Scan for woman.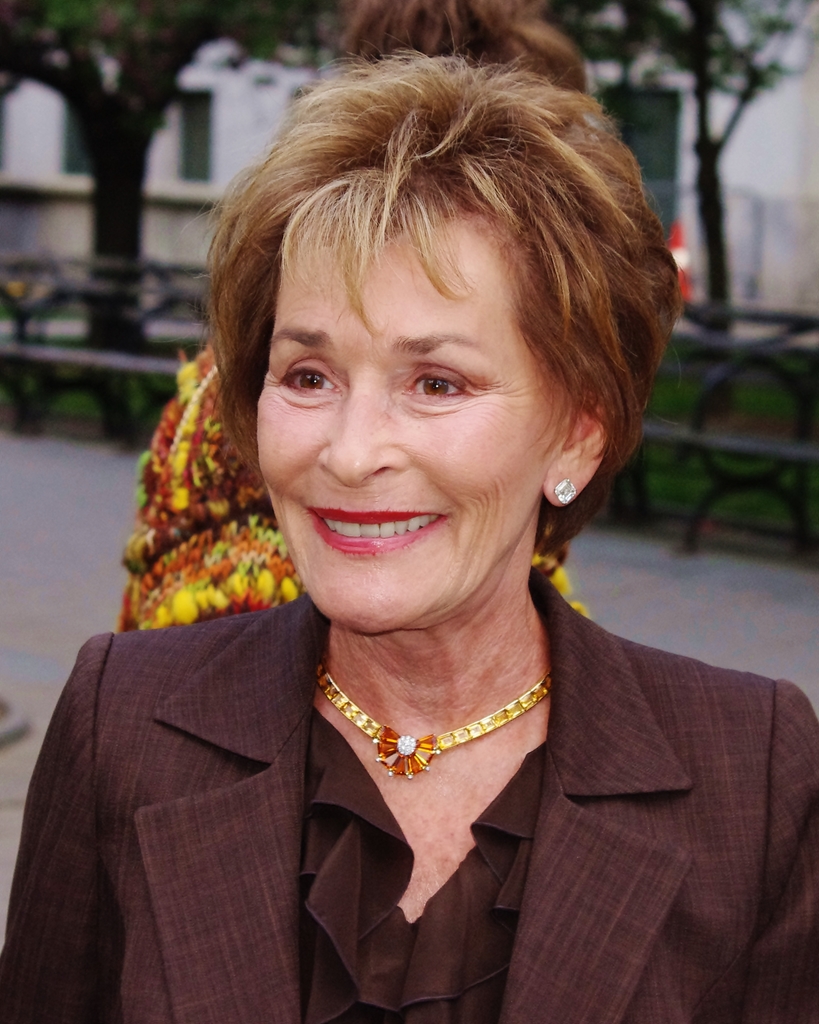
Scan result: 0, 58, 818, 1023.
